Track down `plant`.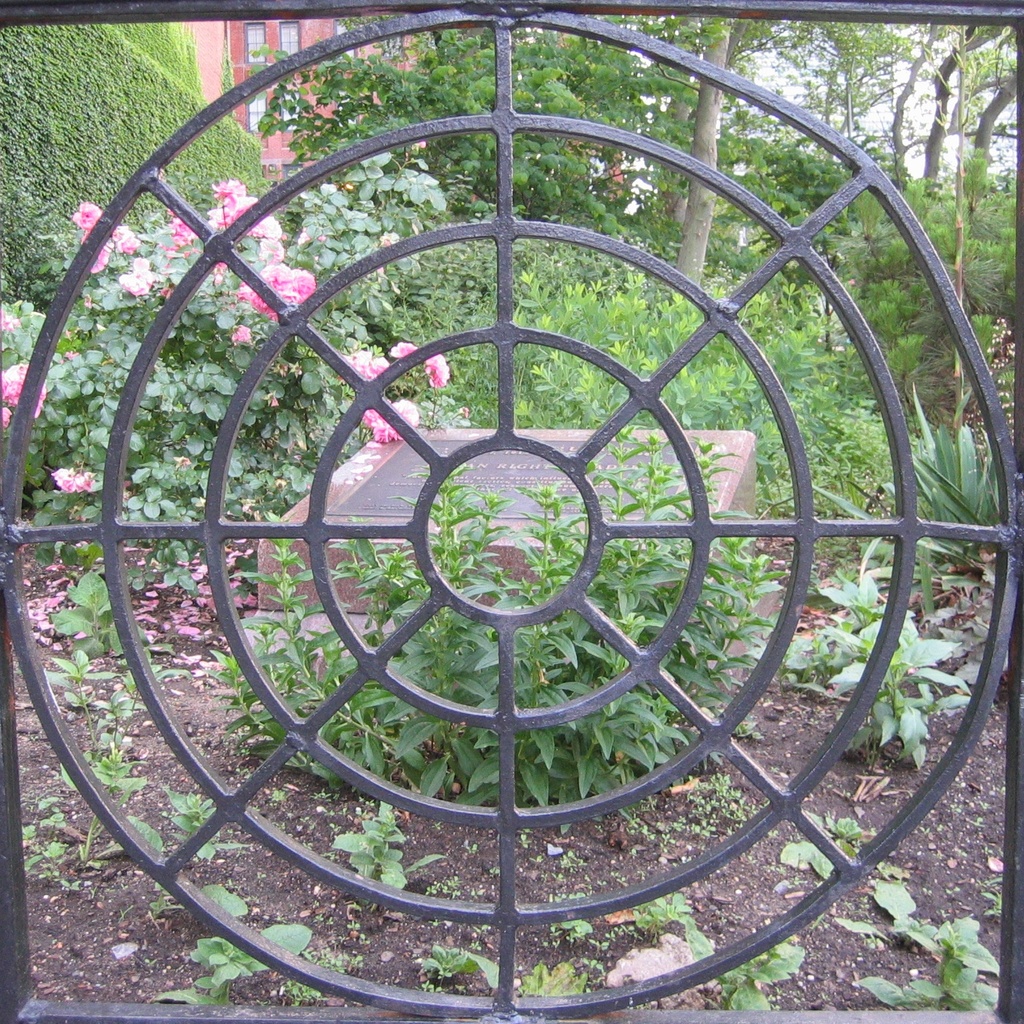
Tracked to l=0, t=18, r=331, b=325.
